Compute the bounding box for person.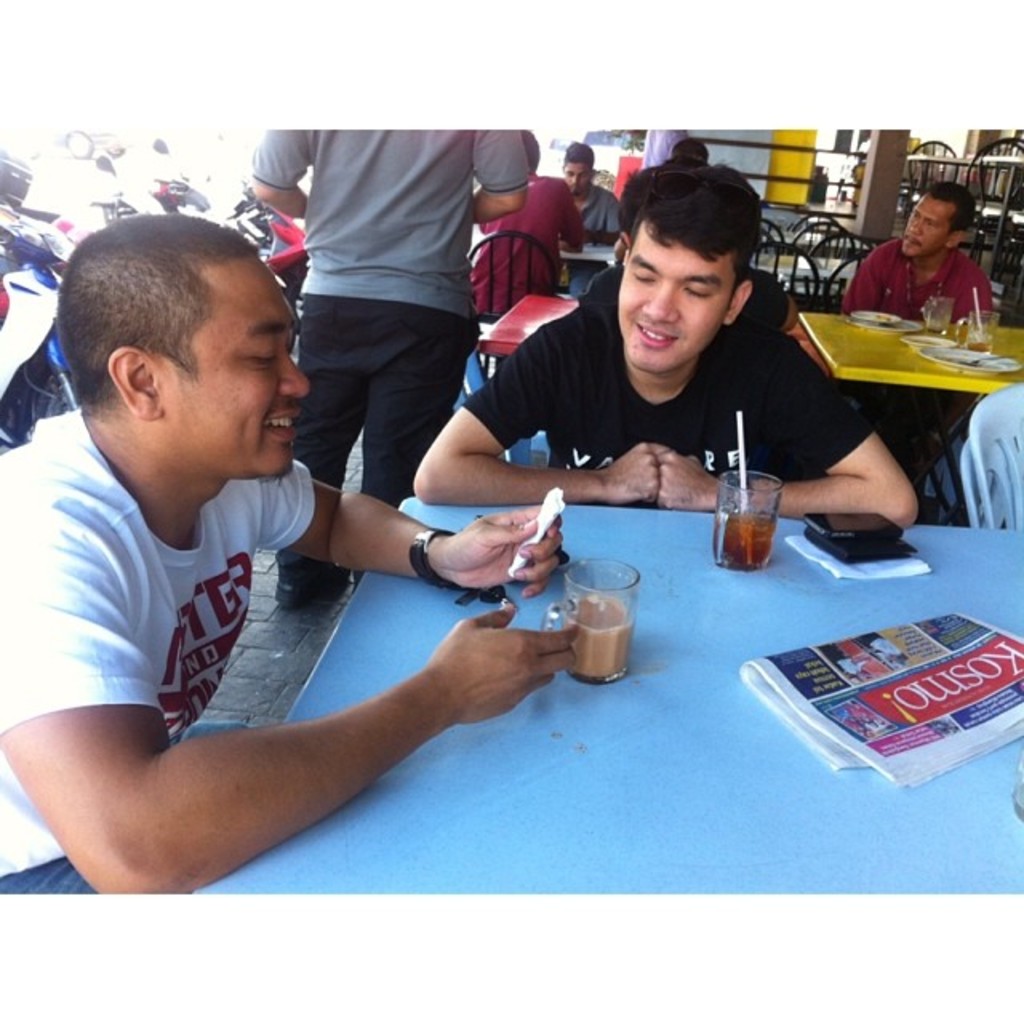
bbox=(413, 155, 920, 512).
